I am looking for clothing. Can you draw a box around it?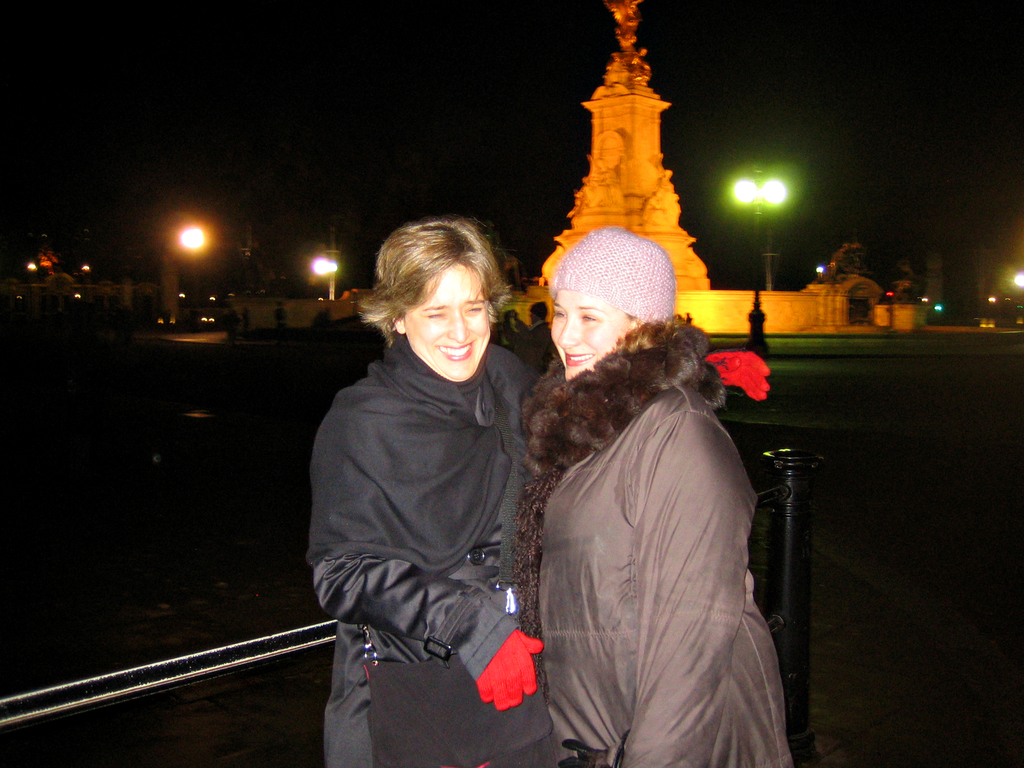
Sure, the bounding box is x1=306, y1=350, x2=556, y2=767.
